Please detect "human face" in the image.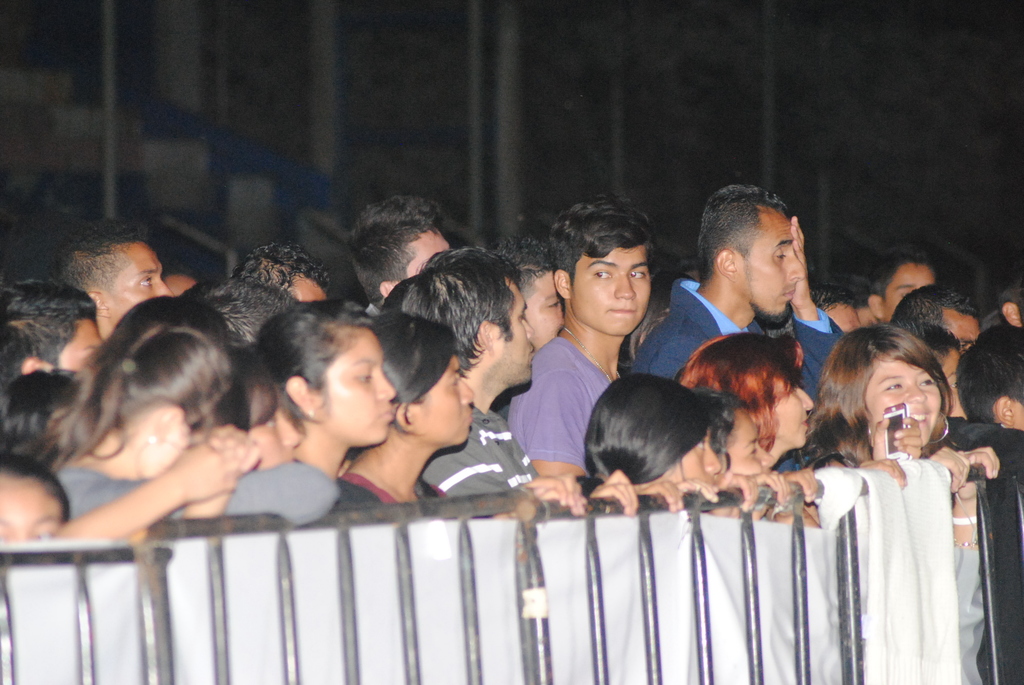
bbox(405, 226, 450, 278).
